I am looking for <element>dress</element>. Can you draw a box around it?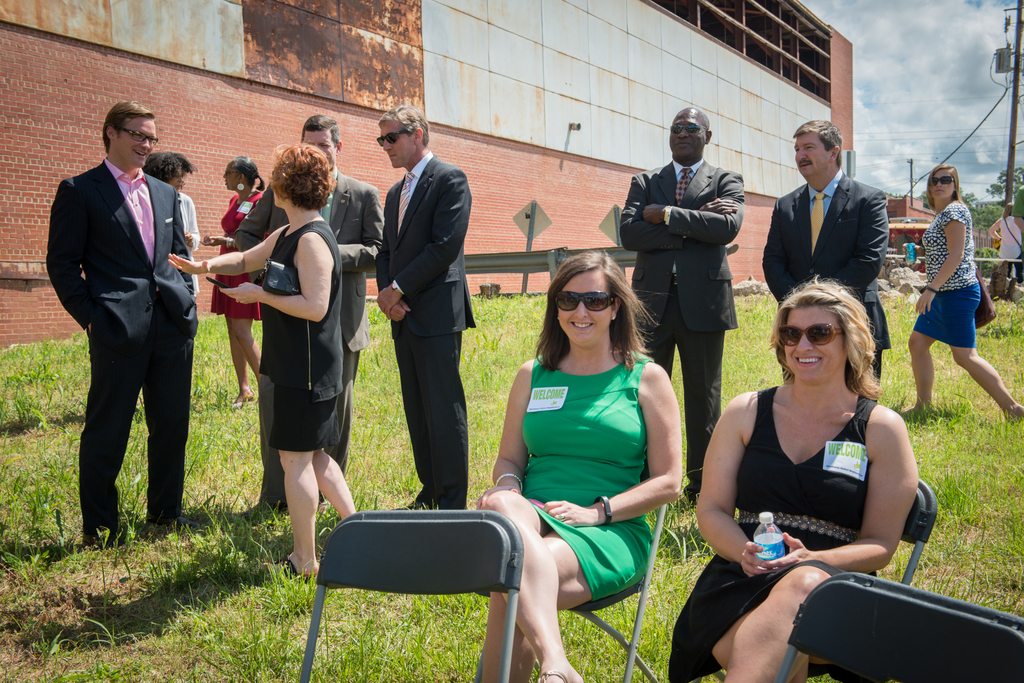
Sure, the bounding box is (x1=211, y1=190, x2=262, y2=319).
